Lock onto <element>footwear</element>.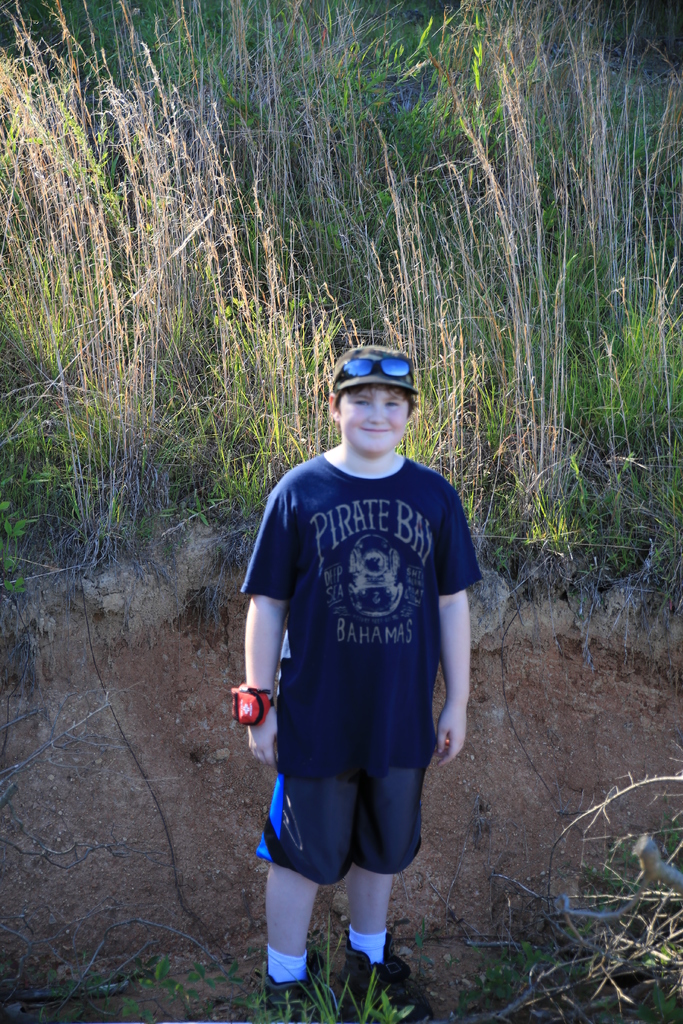
Locked: crop(349, 933, 432, 1023).
